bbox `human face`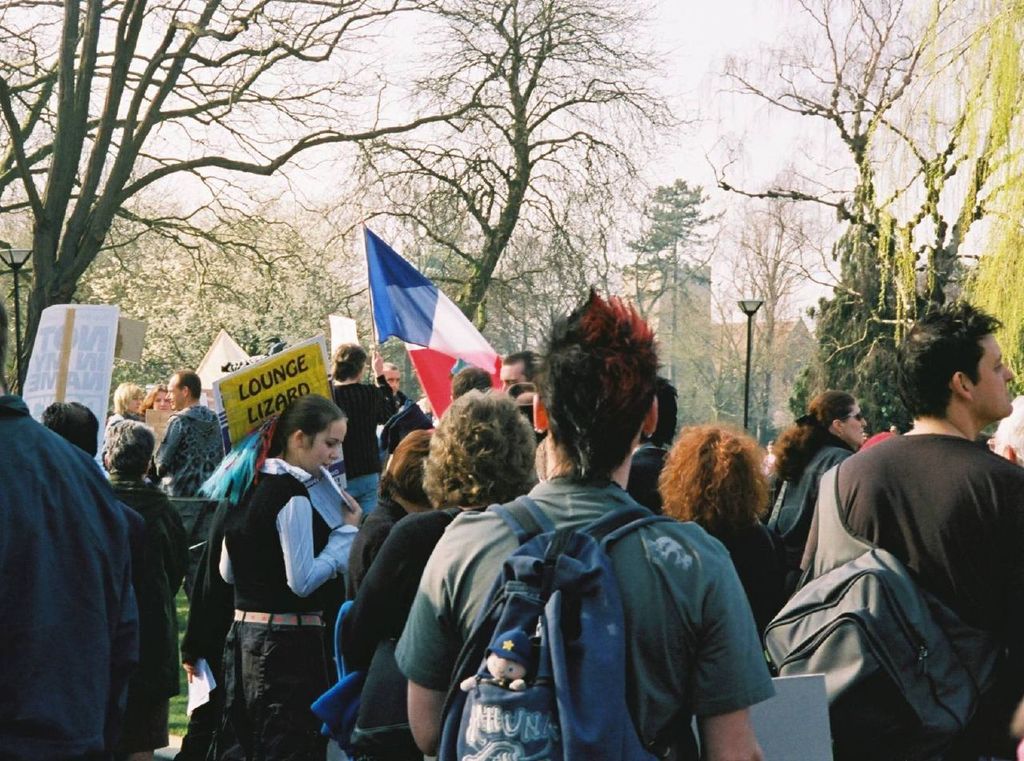
[129,389,143,411]
